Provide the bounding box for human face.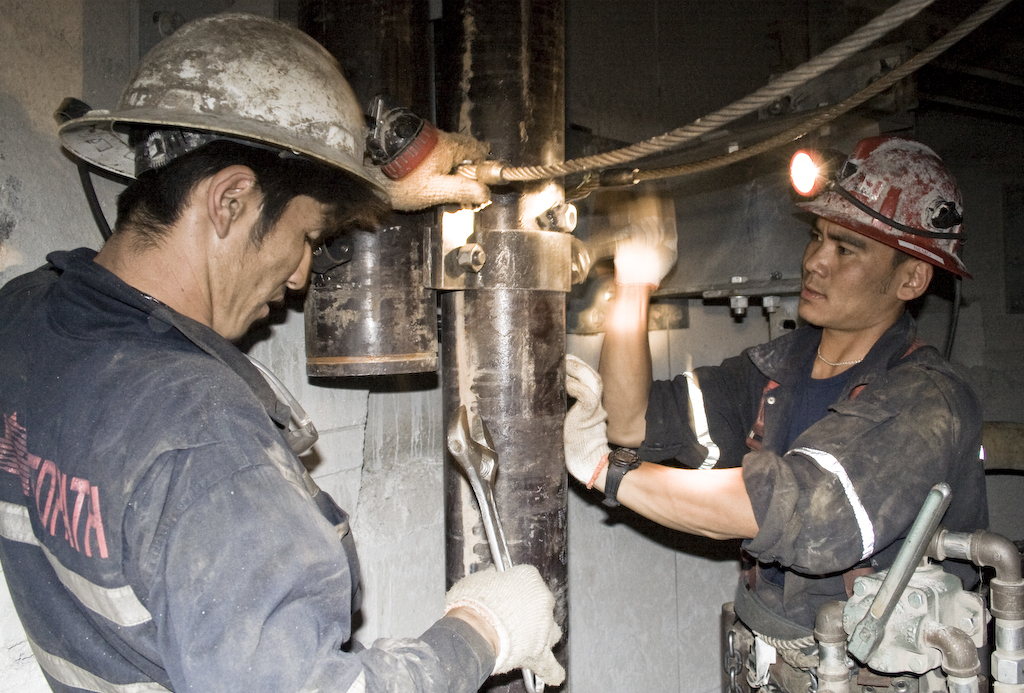
box(213, 194, 354, 350).
